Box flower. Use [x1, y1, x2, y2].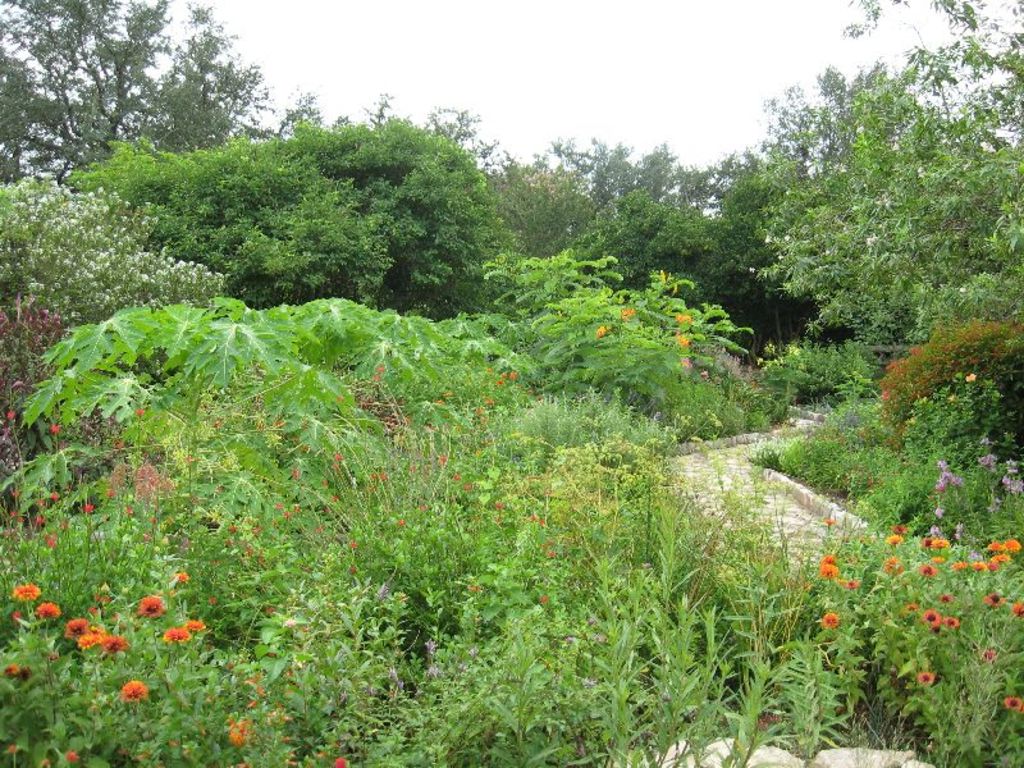
[883, 556, 902, 573].
